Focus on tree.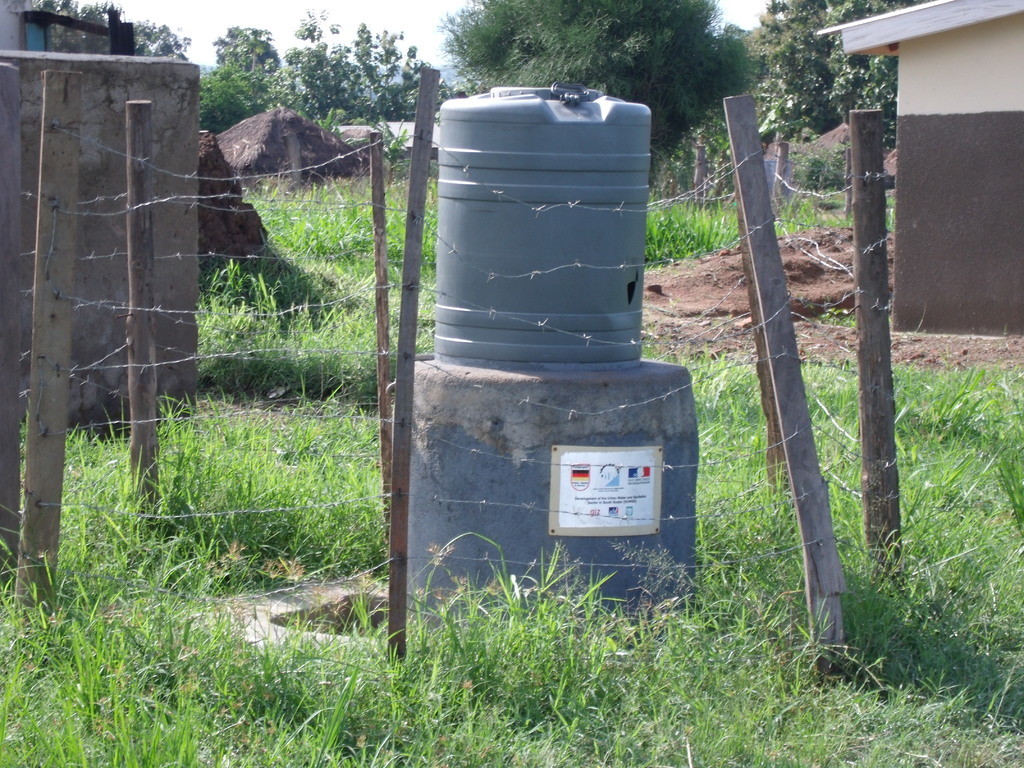
Focused at BBox(280, 8, 358, 129).
